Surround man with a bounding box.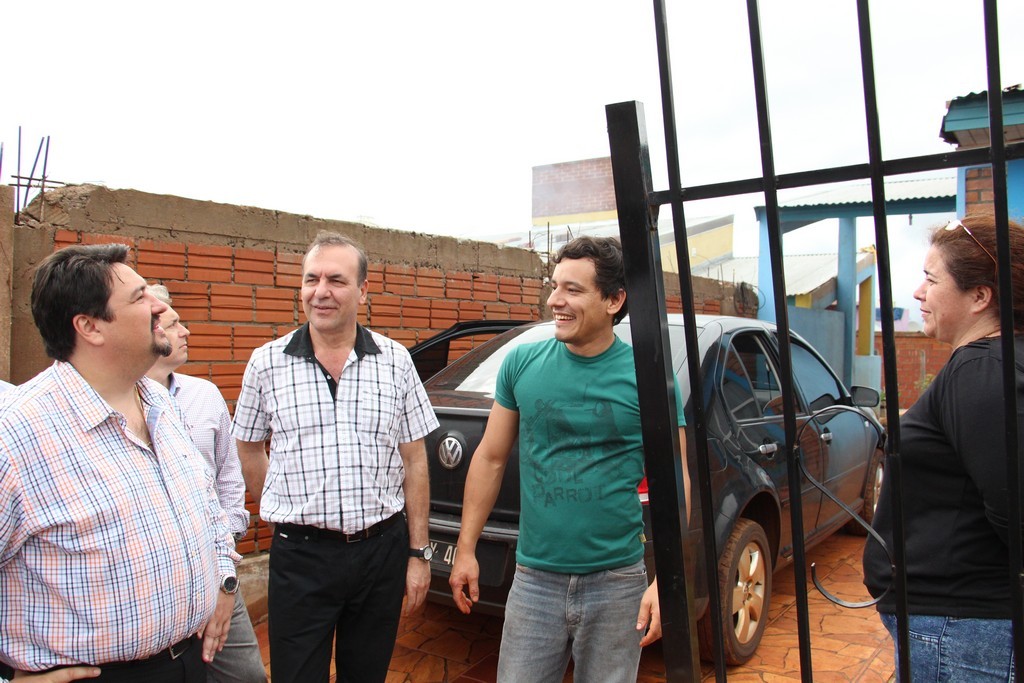
left=850, top=211, right=1023, bottom=682.
